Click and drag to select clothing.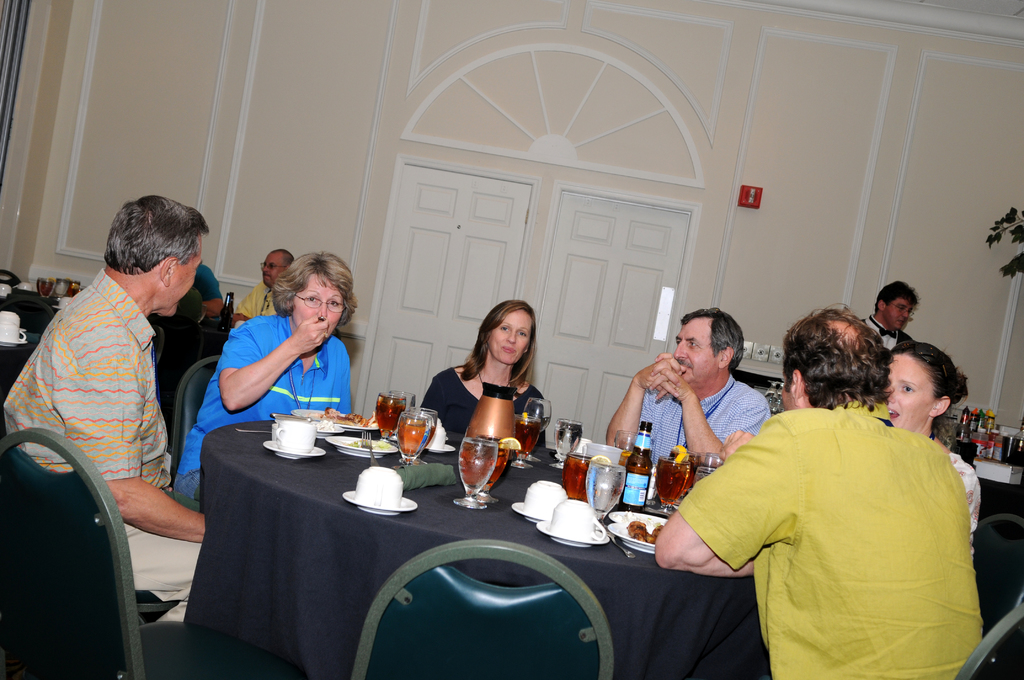
Selection: [172,304,355,514].
